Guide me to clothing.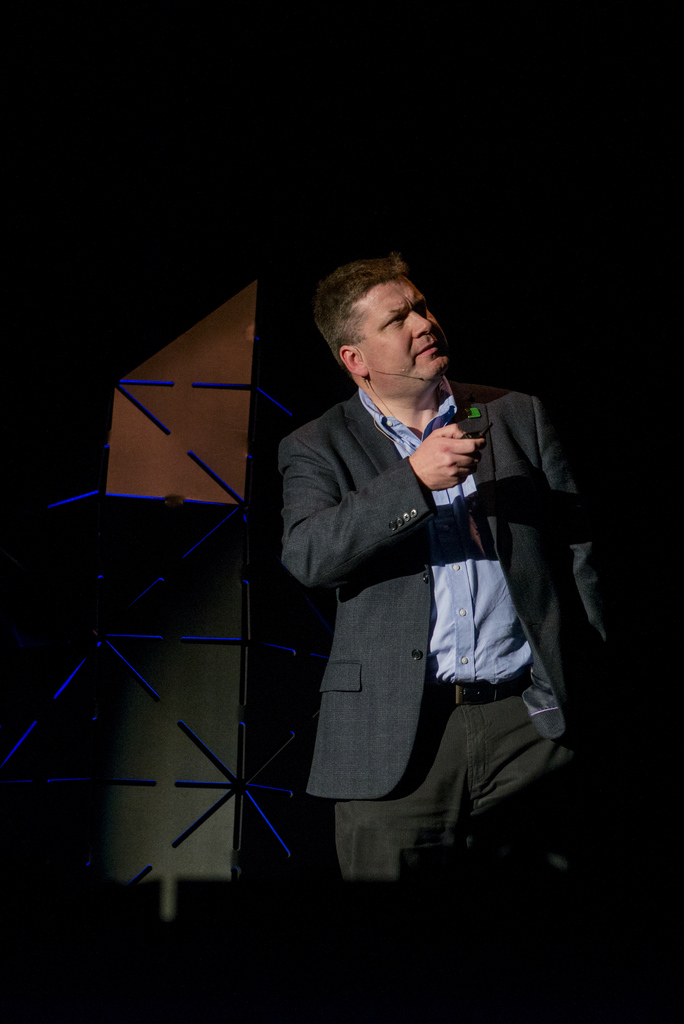
Guidance: [275, 371, 615, 890].
